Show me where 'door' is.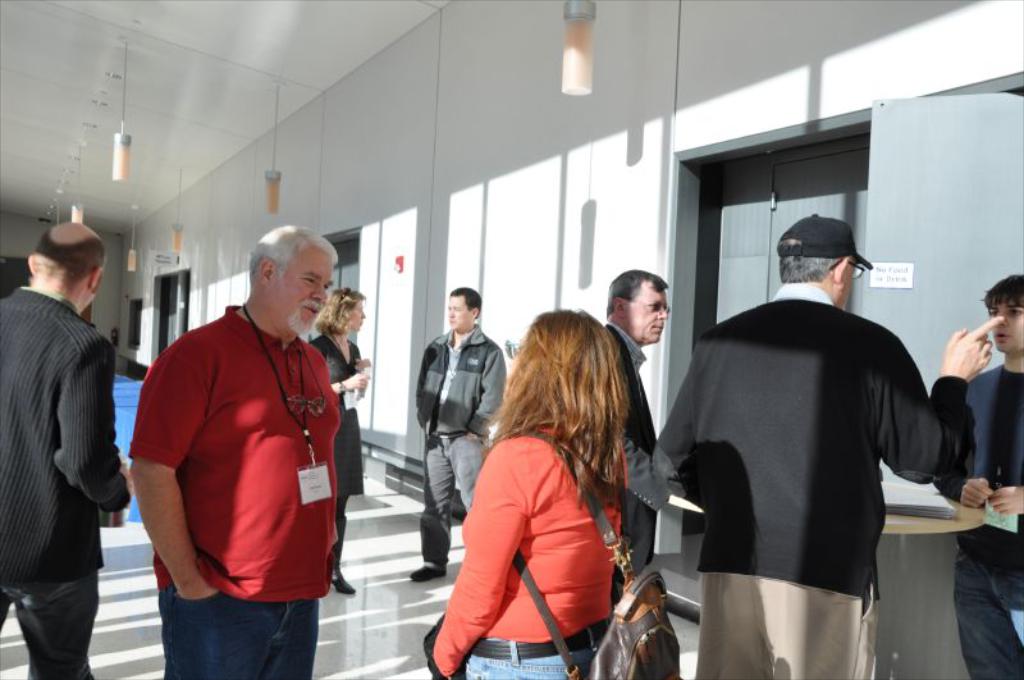
'door' is at (left=319, top=250, right=360, bottom=343).
